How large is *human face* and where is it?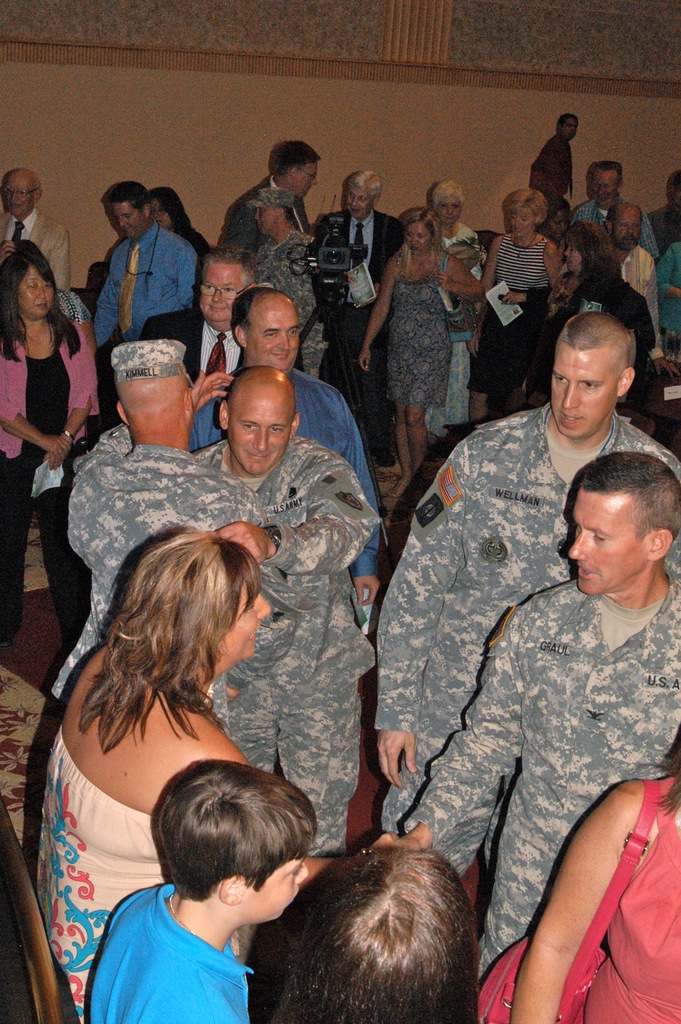
Bounding box: [592,167,623,202].
